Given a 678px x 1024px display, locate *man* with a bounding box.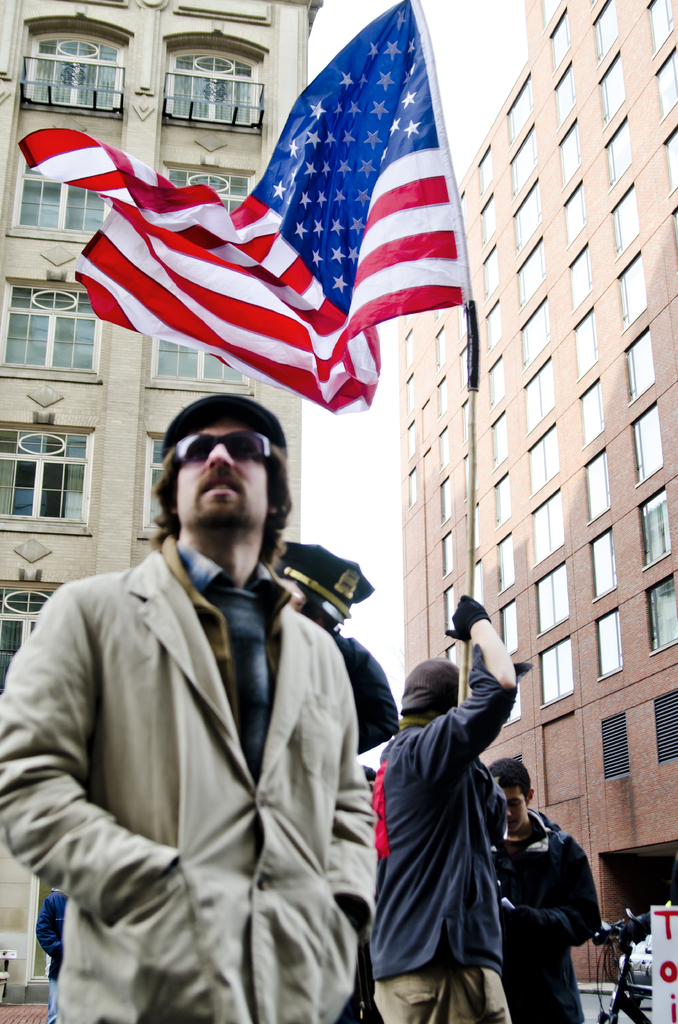
Located: (x1=494, y1=753, x2=605, y2=1023).
